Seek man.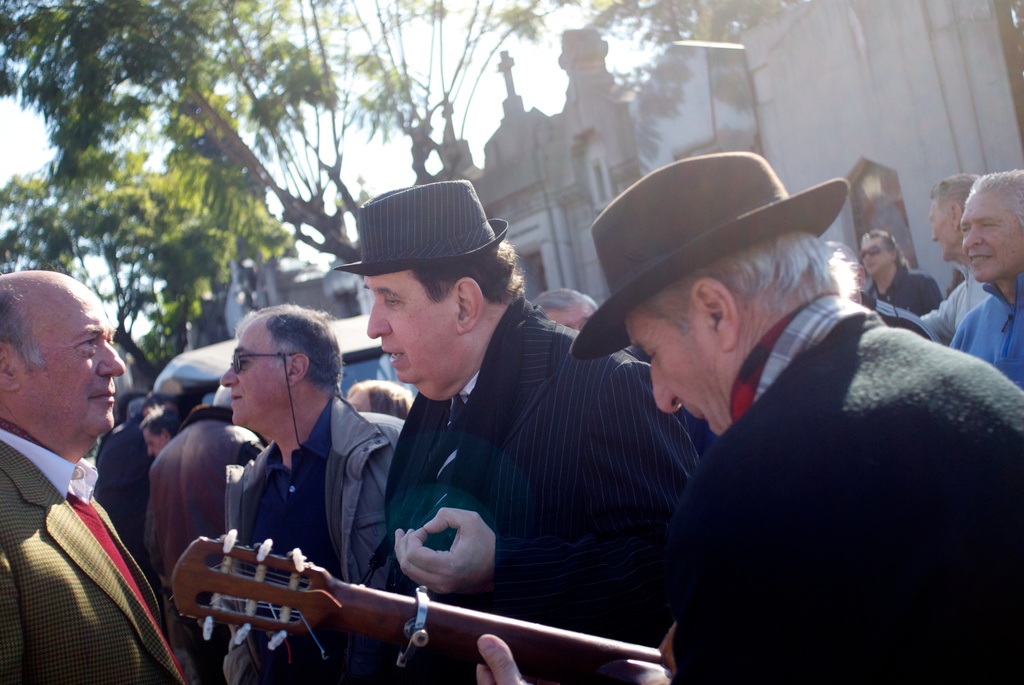
crop(948, 169, 1023, 388).
